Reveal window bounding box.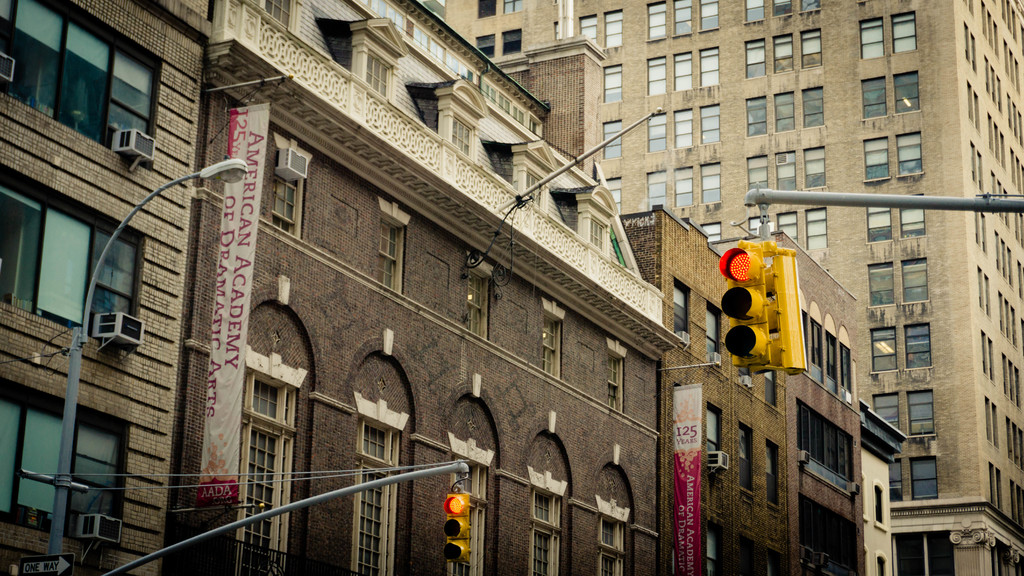
Revealed: (x1=580, y1=15, x2=594, y2=42).
